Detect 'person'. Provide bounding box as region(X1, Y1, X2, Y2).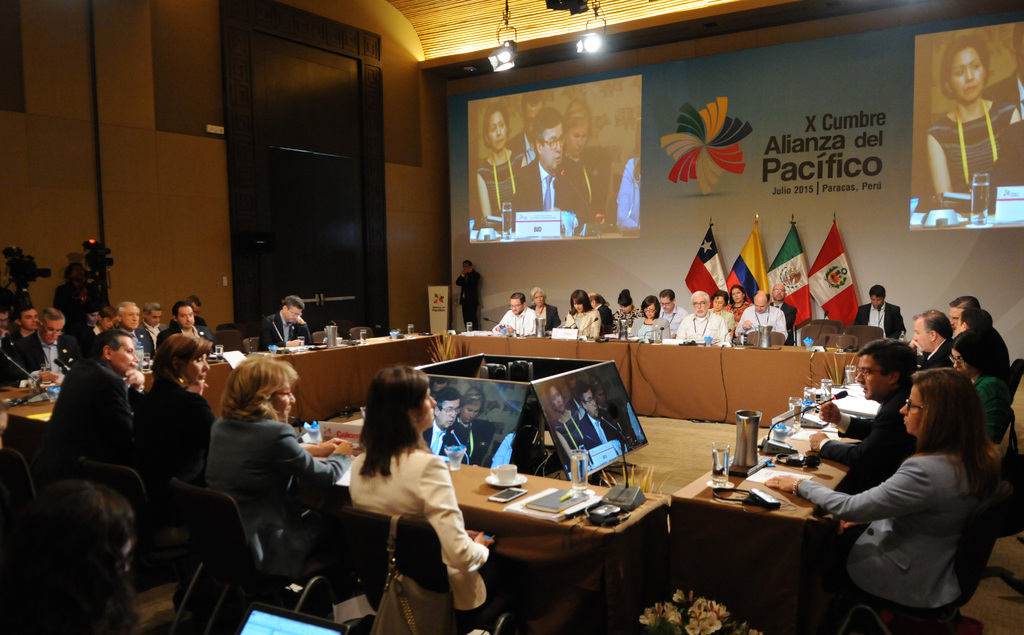
region(586, 378, 633, 430).
